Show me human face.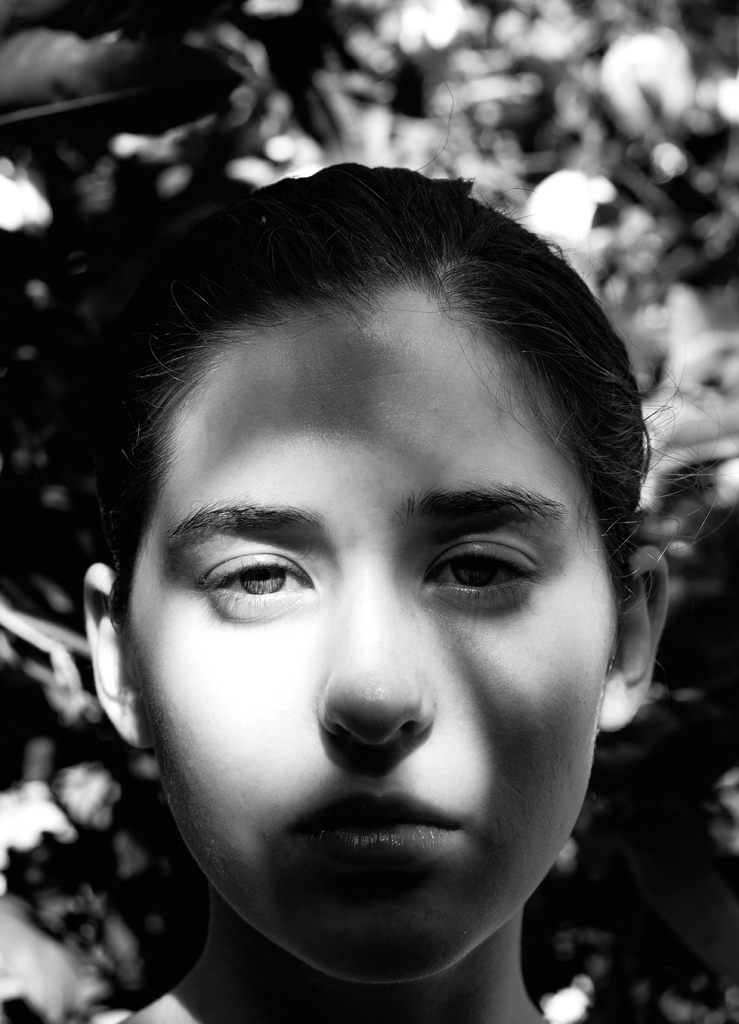
human face is here: [124, 289, 615, 979].
